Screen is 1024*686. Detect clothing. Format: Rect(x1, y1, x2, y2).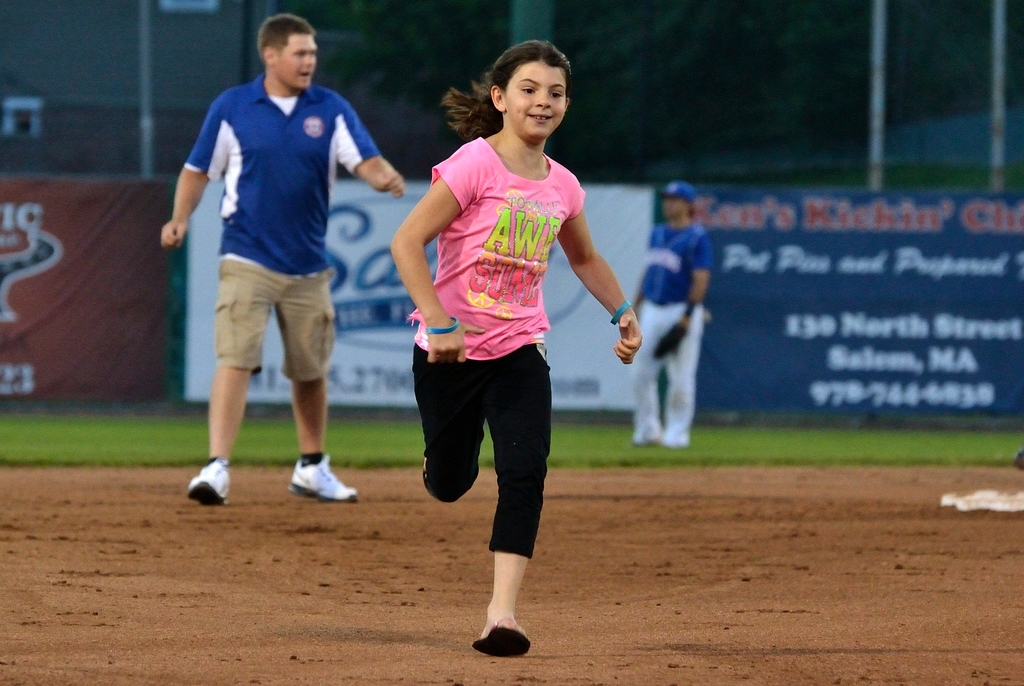
Rect(618, 217, 715, 459).
